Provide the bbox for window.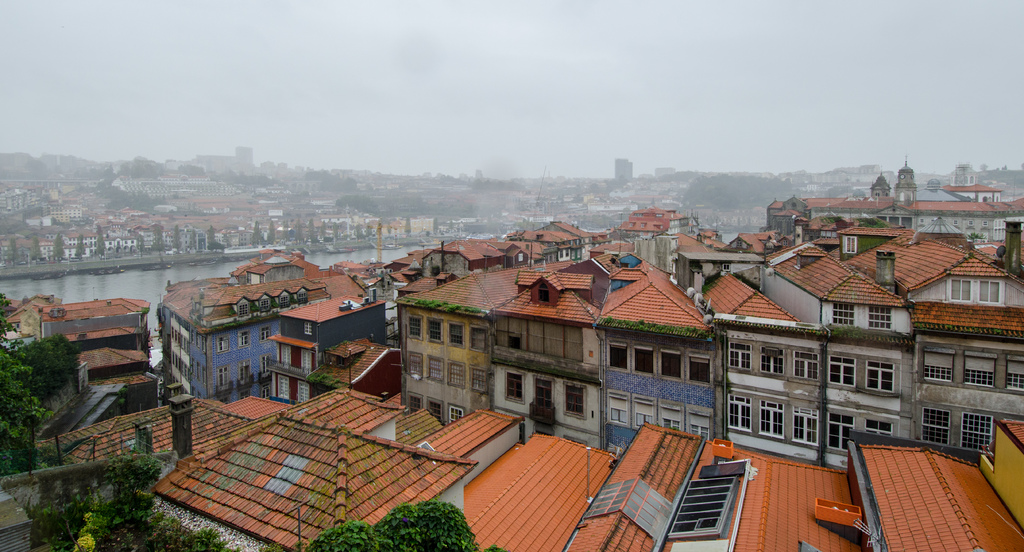
box=[1007, 360, 1023, 391].
